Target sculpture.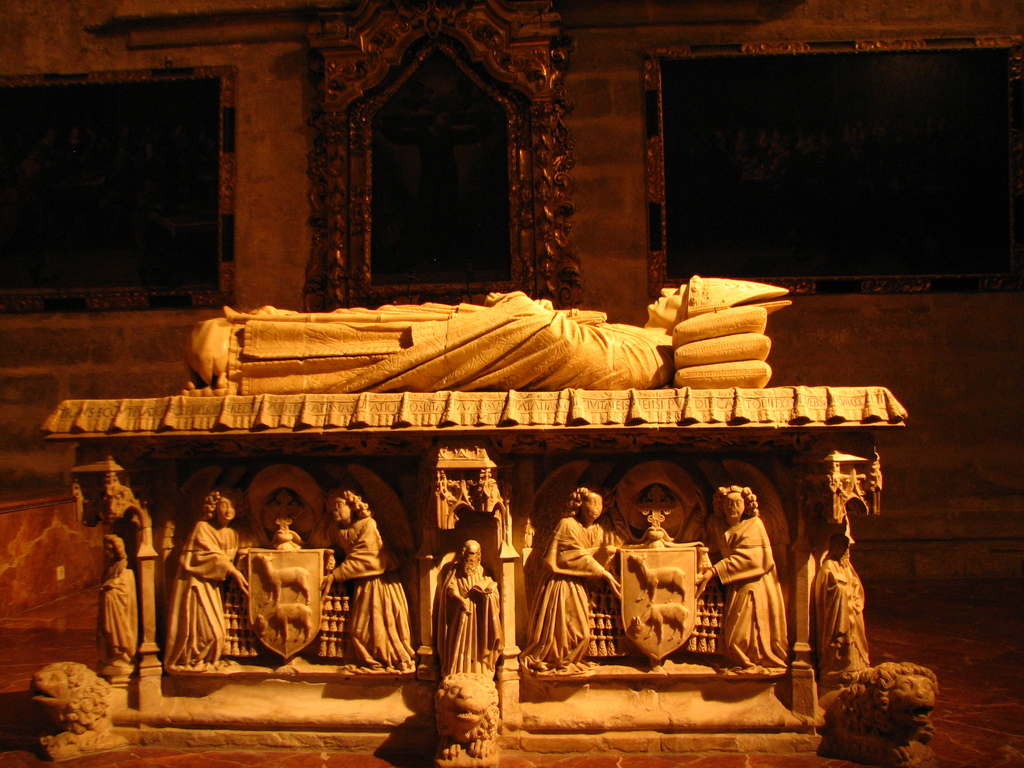
Target region: bbox(531, 471, 795, 684).
